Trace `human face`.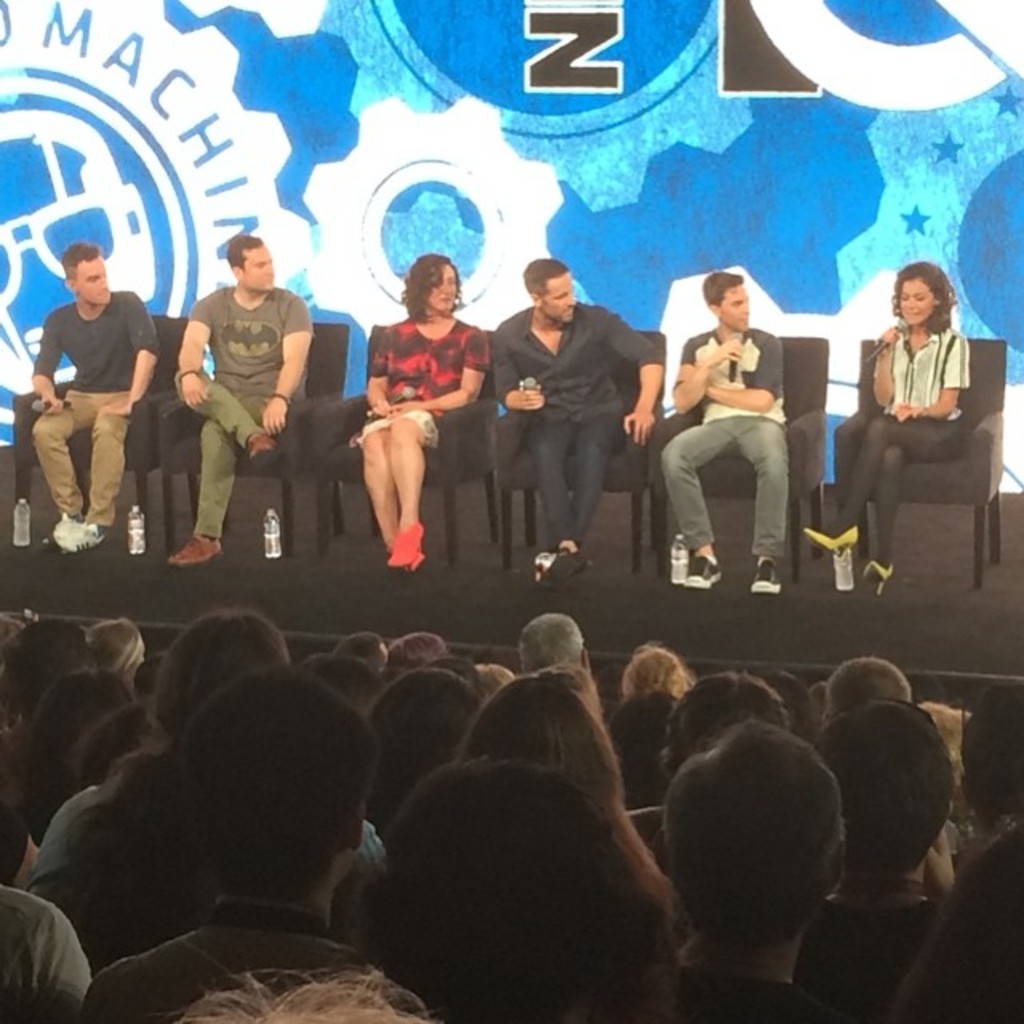
Traced to {"left": 726, "top": 290, "right": 749, "bottom": 330}.
